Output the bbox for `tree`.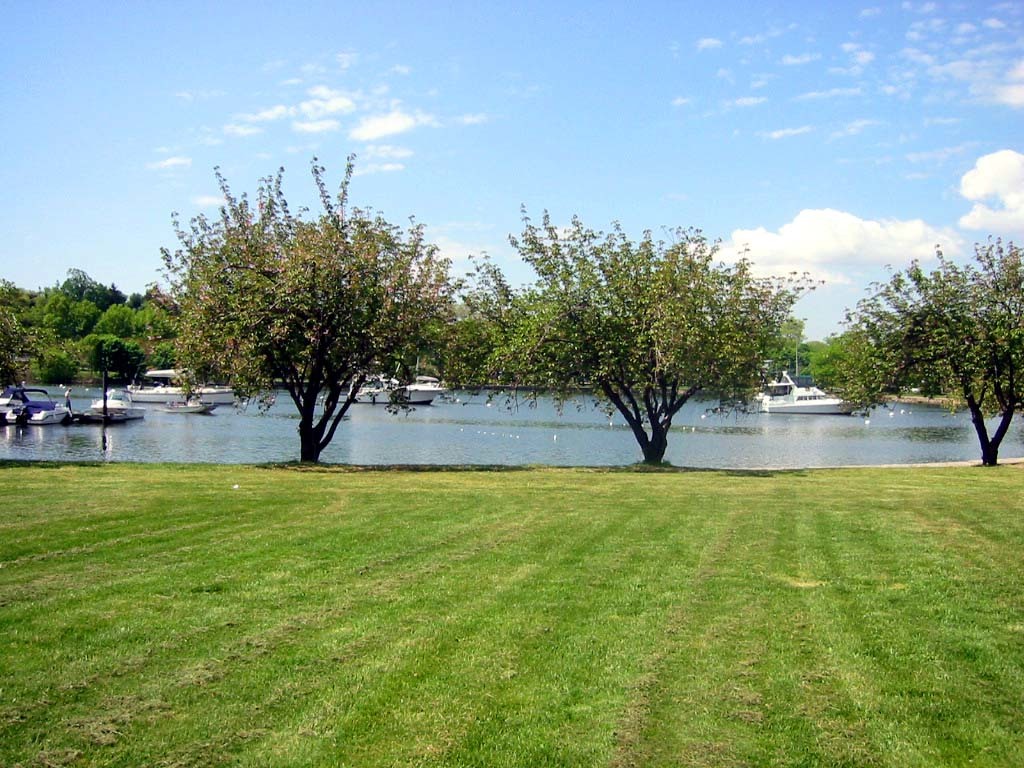
822, 231, 1023, 465.
